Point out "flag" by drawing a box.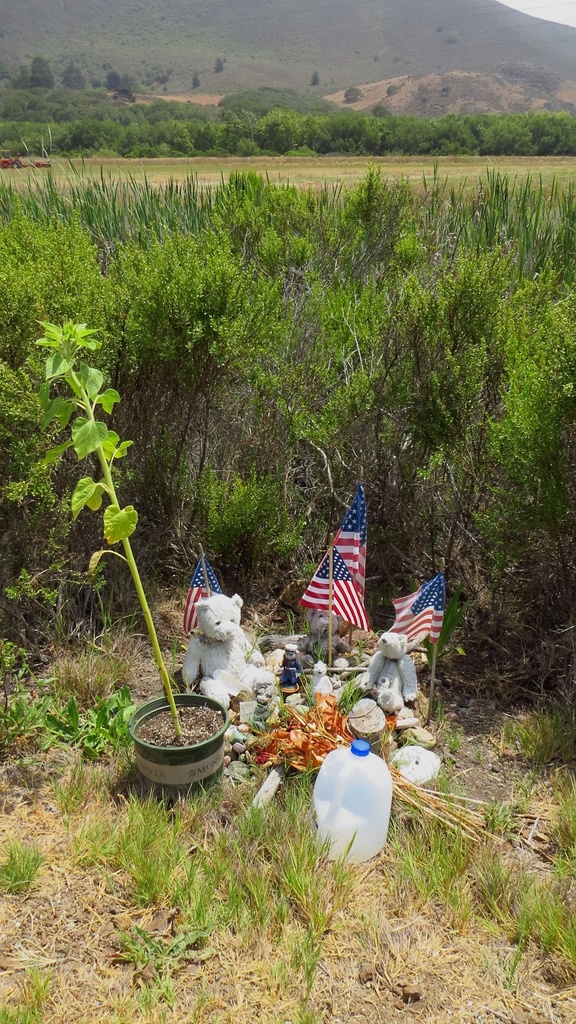
[left=182, top=553, right=224, bottom=639].
